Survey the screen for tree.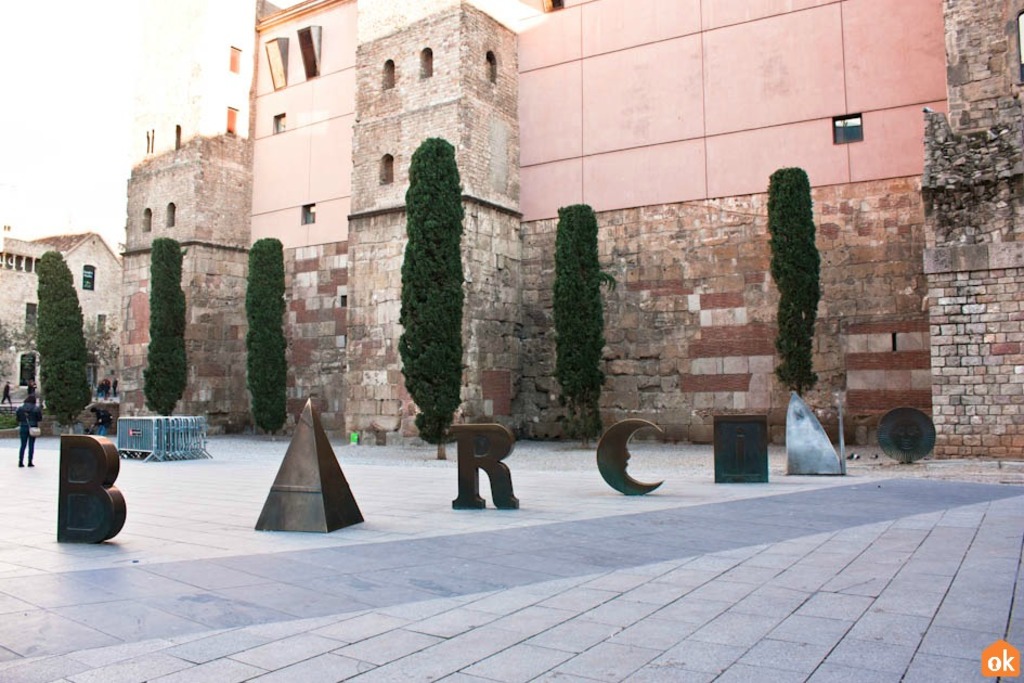
Survey found: <region>245, 231, 286, 440</region>.
